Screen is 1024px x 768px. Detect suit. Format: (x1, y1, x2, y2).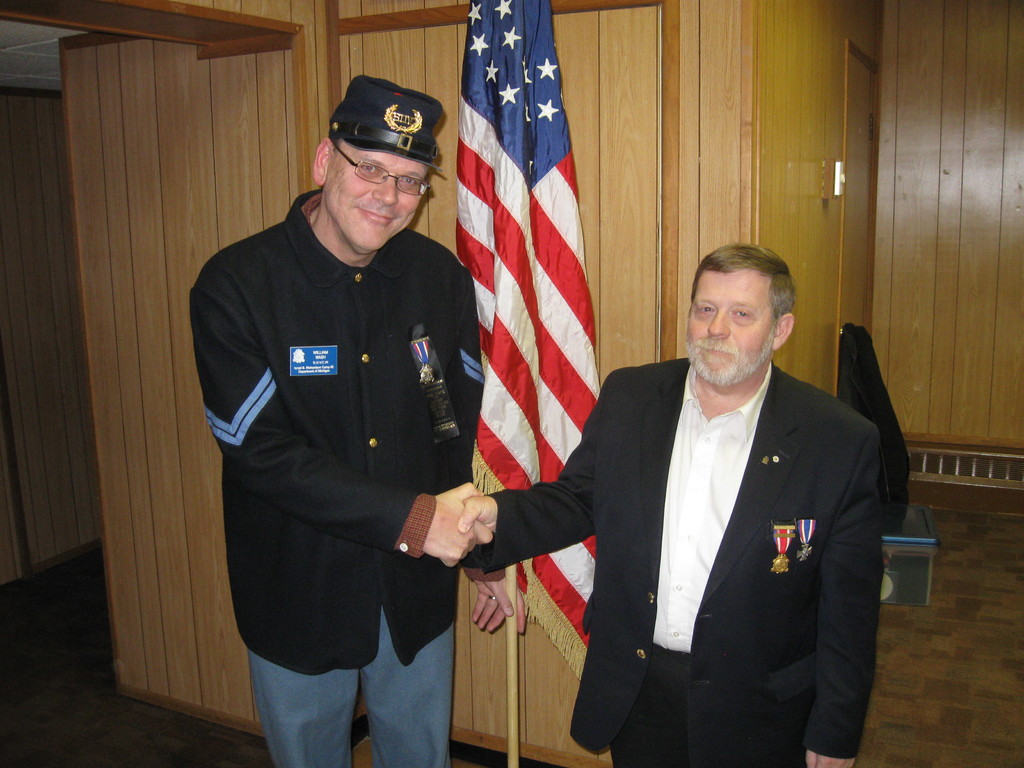
(537, 257, 888, 767).
